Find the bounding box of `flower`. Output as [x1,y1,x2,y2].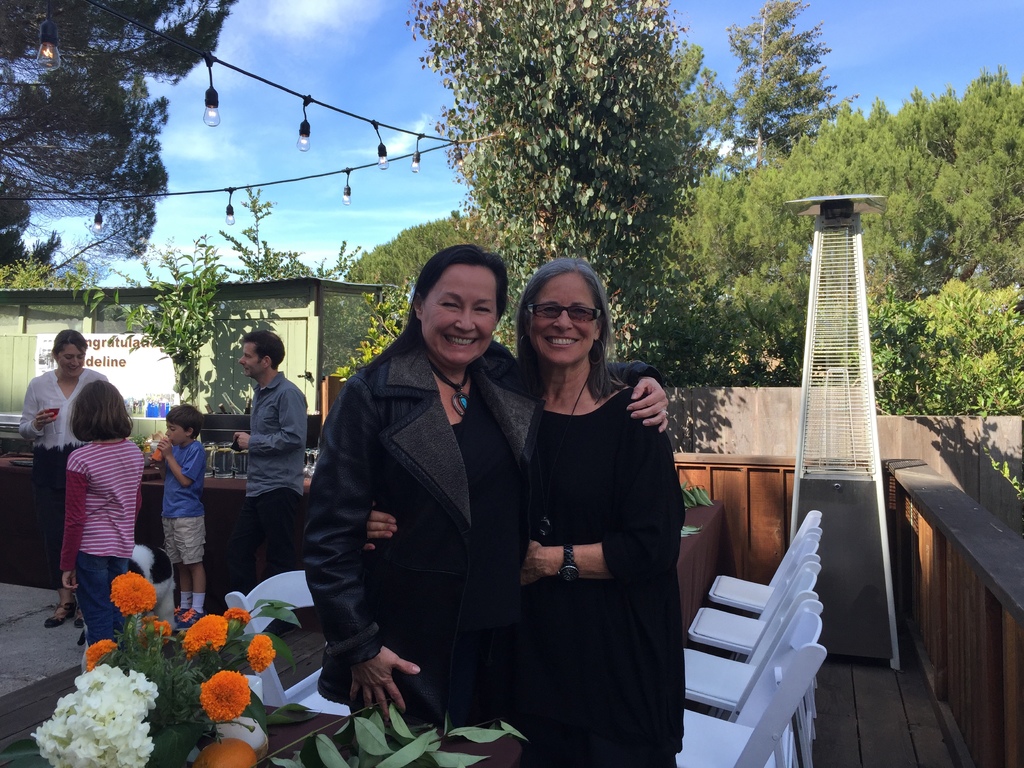
[174,654,255,738].
